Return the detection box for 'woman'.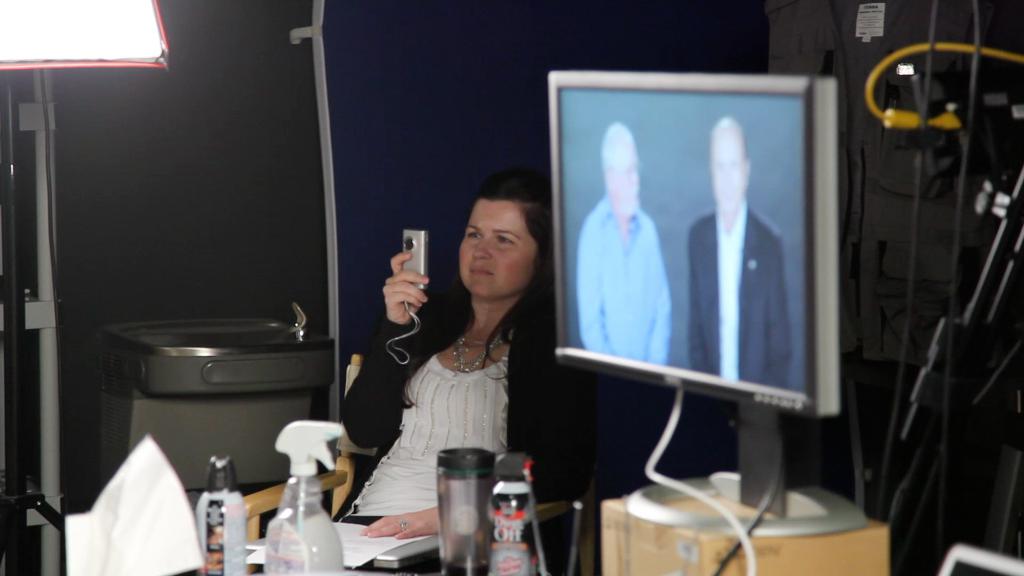
(364, 186, 555, 523).
